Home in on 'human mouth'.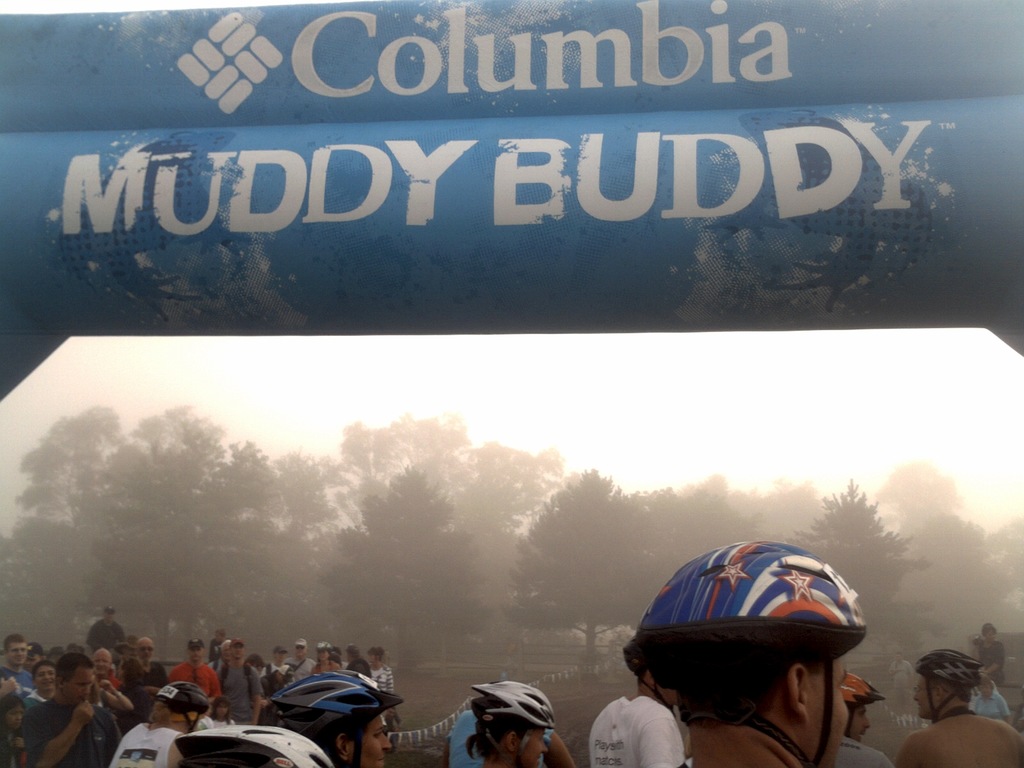
Homed in at Rect(913, 700, 922, 713).
